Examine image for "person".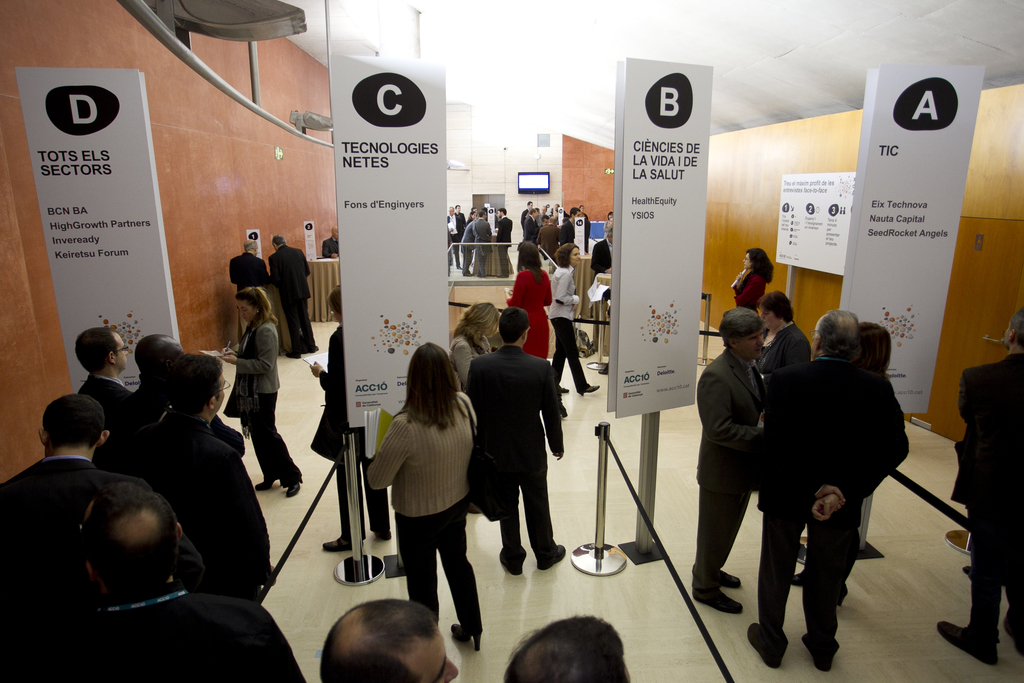
Examination result: bbox=[323, 229, 340, 257].
